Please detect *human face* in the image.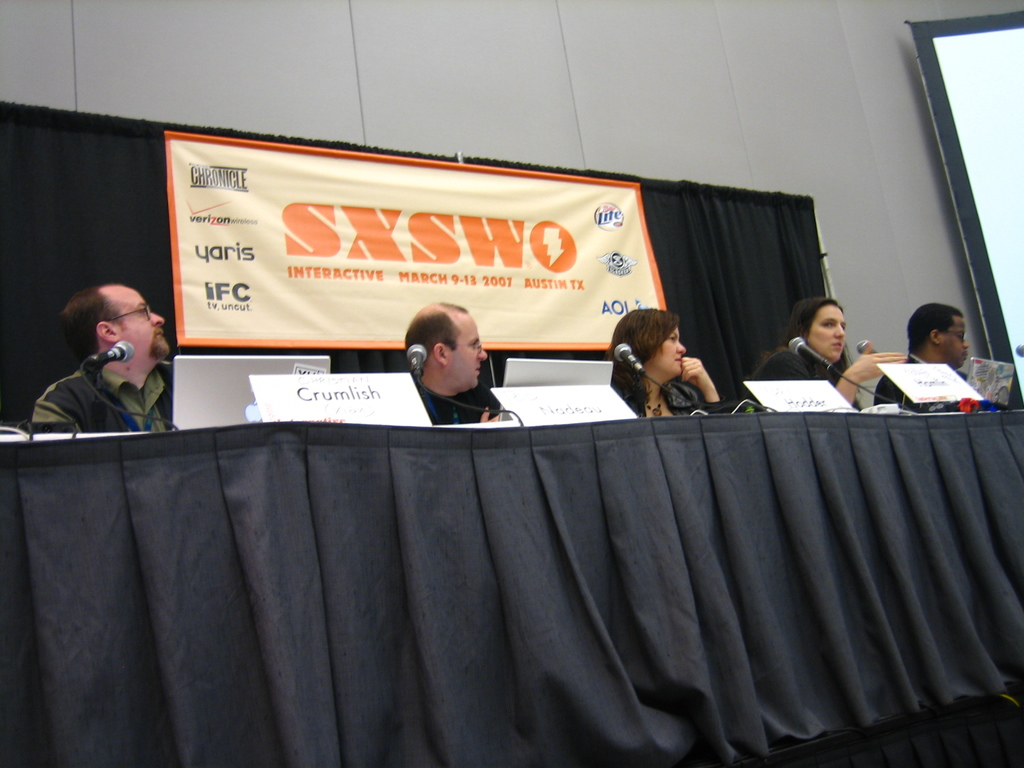
113,279,170,357.
